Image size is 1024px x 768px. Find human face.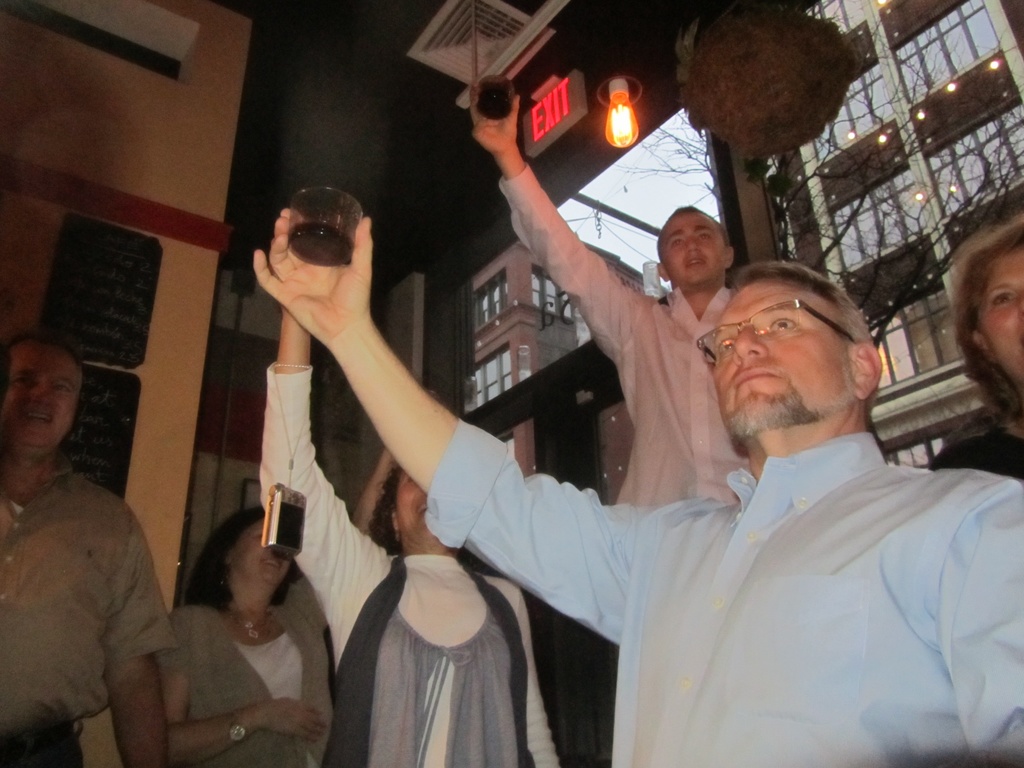
pyautogui.locateOnScreen(232, 519, 288, 586).
